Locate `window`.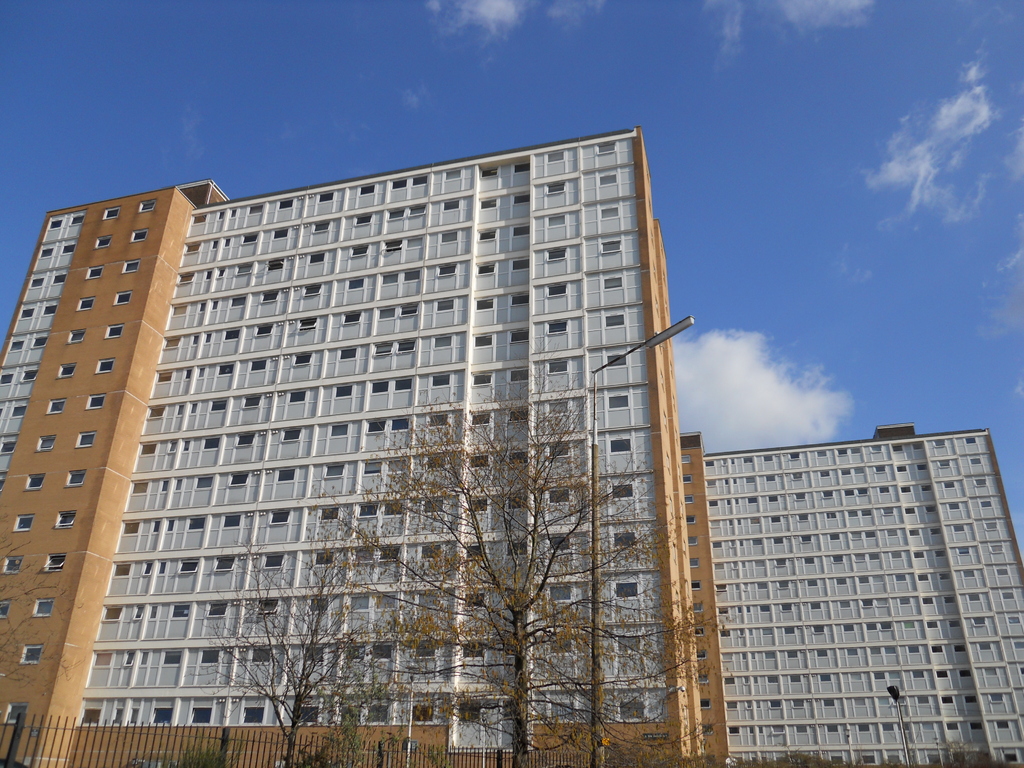
Bounding box: x1=430 y1=415 x2=449 y2=428.
